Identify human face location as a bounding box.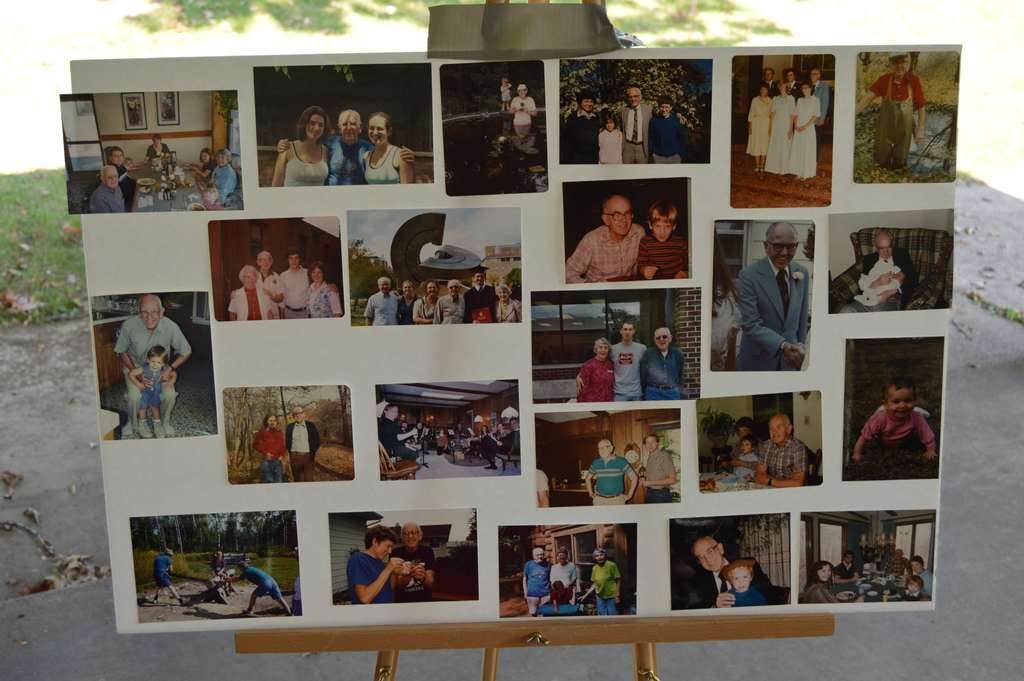
detection(730, 561, 756, 590).
